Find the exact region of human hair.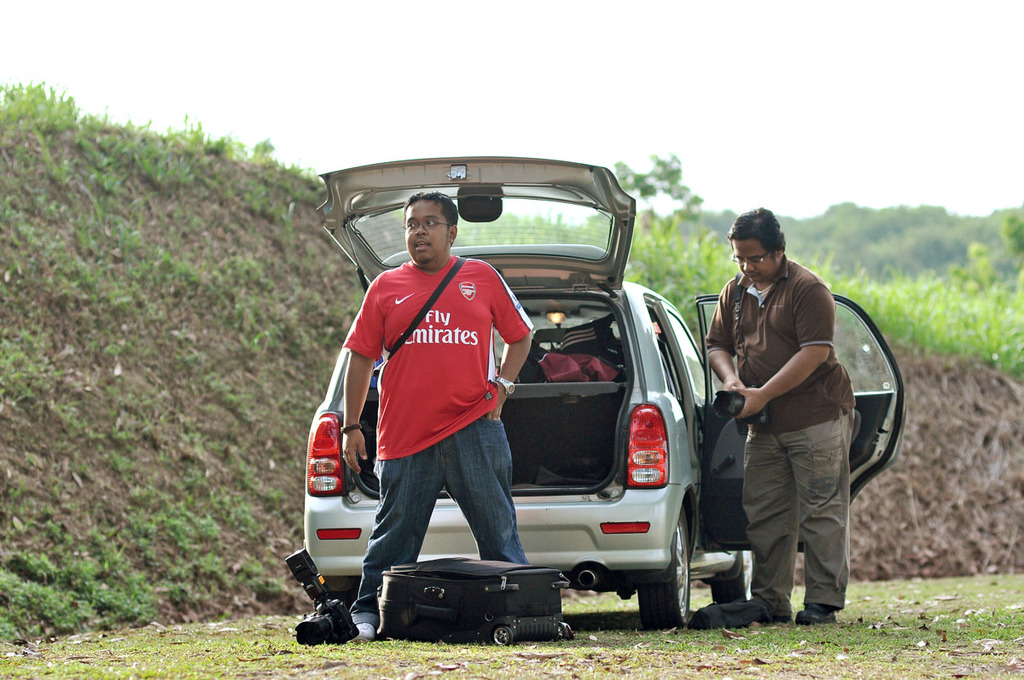
Exact region: 730, 205, 788, 264.
